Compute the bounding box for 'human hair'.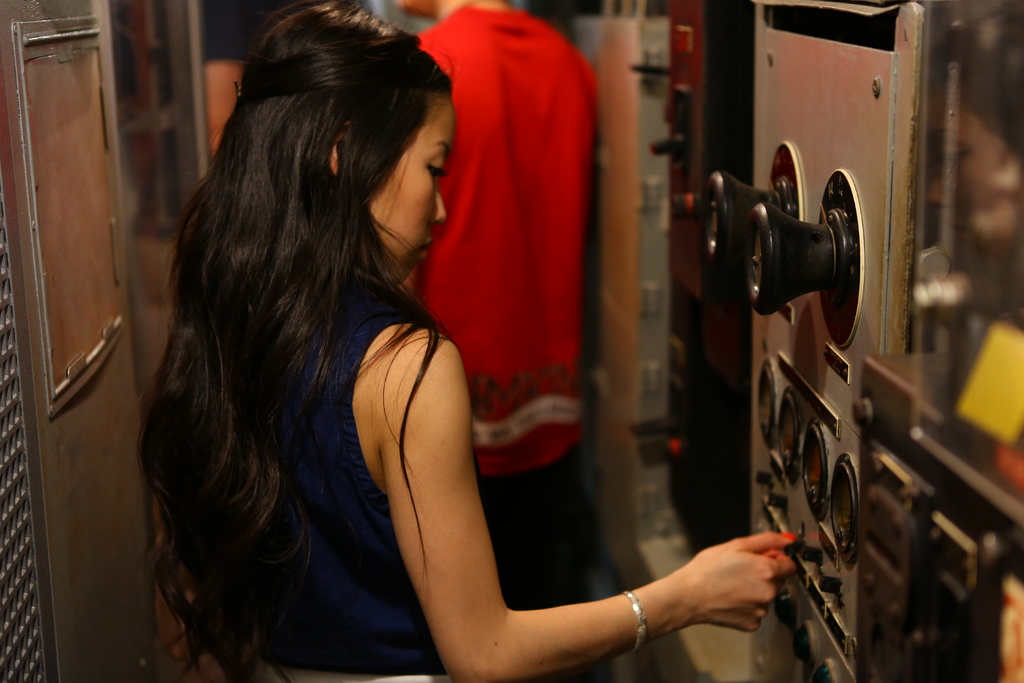
146, 10, 476, 675.
